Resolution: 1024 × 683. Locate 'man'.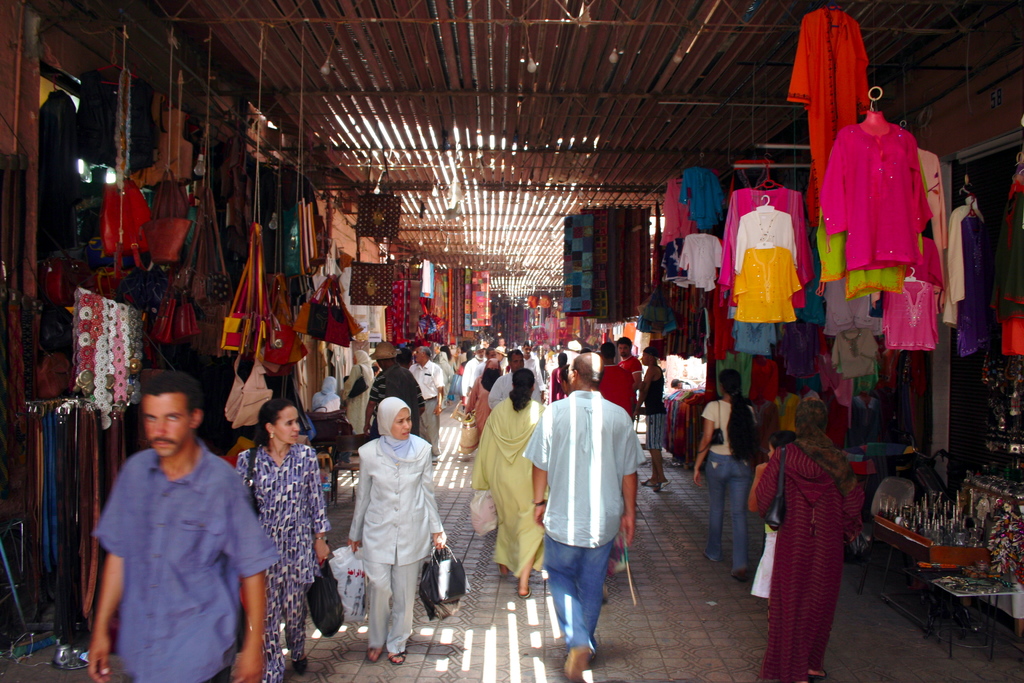
detection(367, 343, 431, 431).
